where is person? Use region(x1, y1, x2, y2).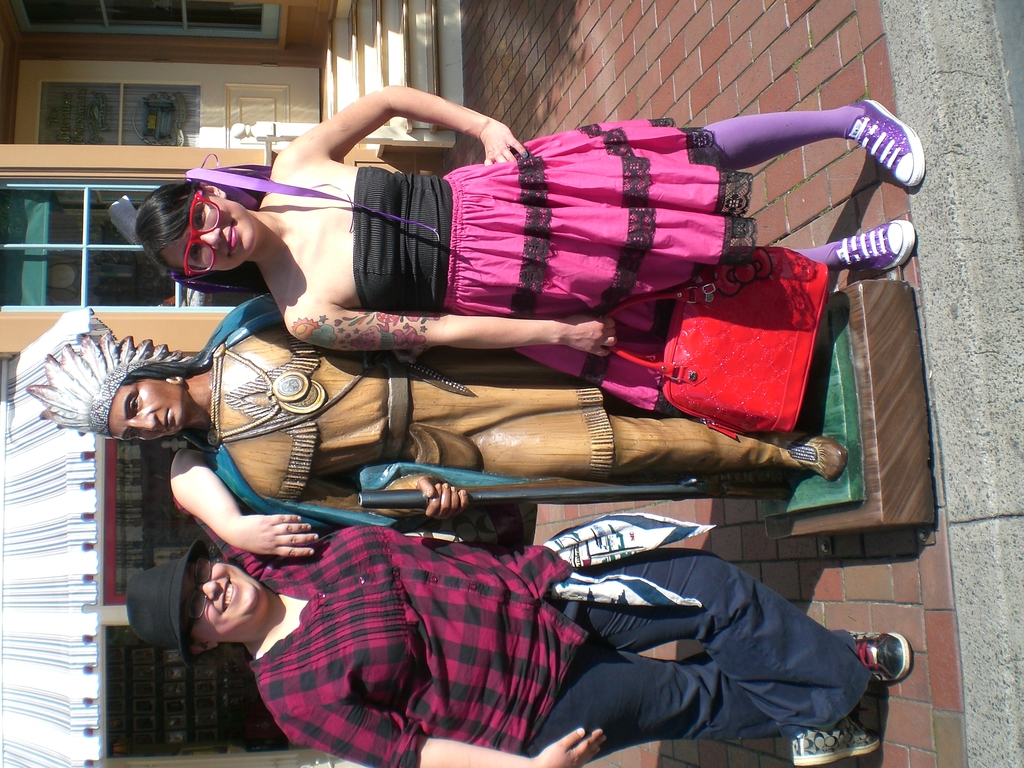
region(137, 81, 927, 357).
